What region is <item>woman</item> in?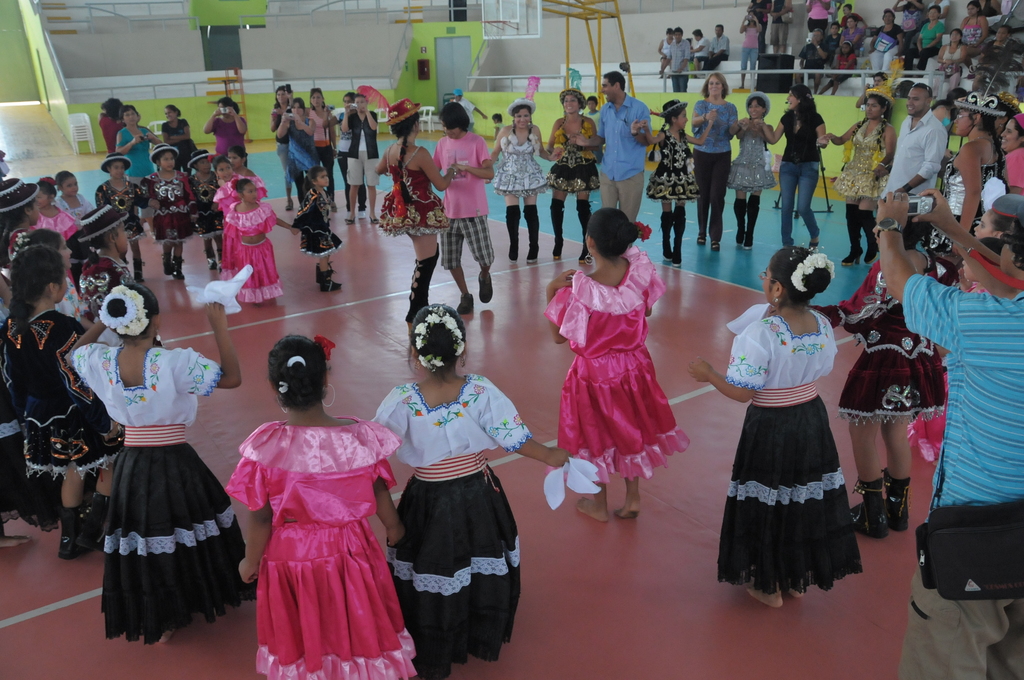
{"left": 110, "top": 107, "right": 159, "bottom": 190}.
